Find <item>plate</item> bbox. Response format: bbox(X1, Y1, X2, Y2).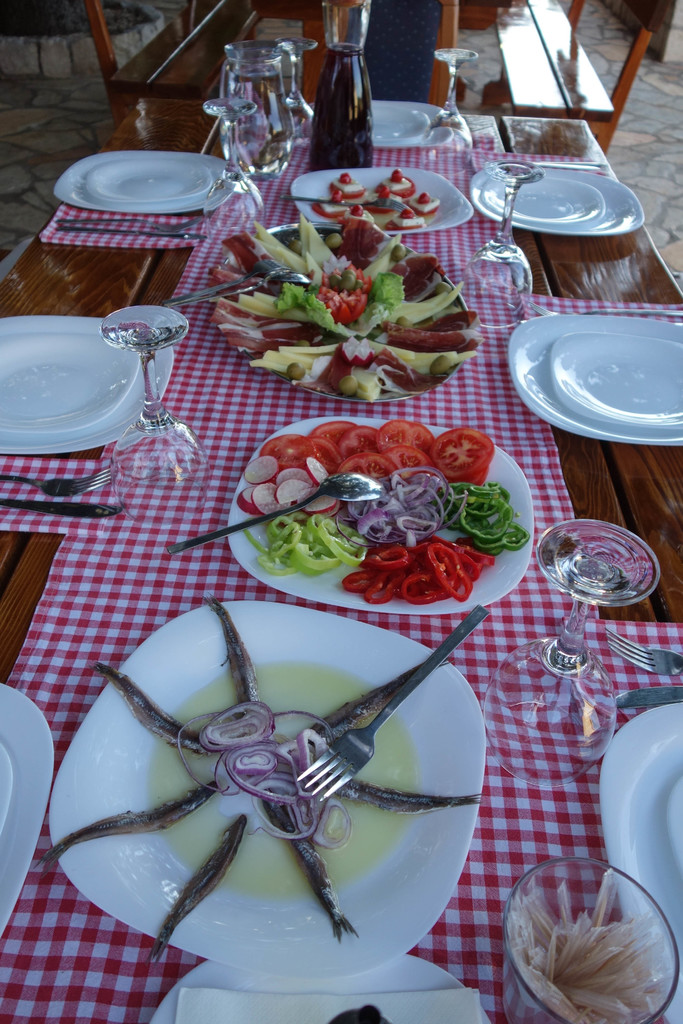
bbox(543, 333, 682, 428).
